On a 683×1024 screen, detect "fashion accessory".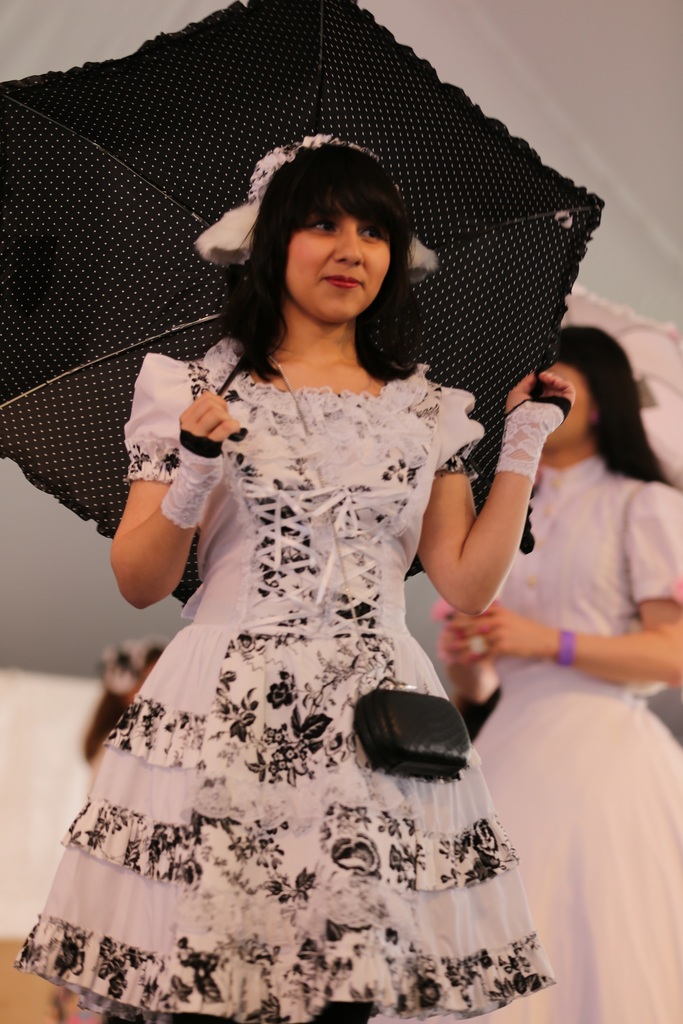
<box>160,424,227,529</box>.
